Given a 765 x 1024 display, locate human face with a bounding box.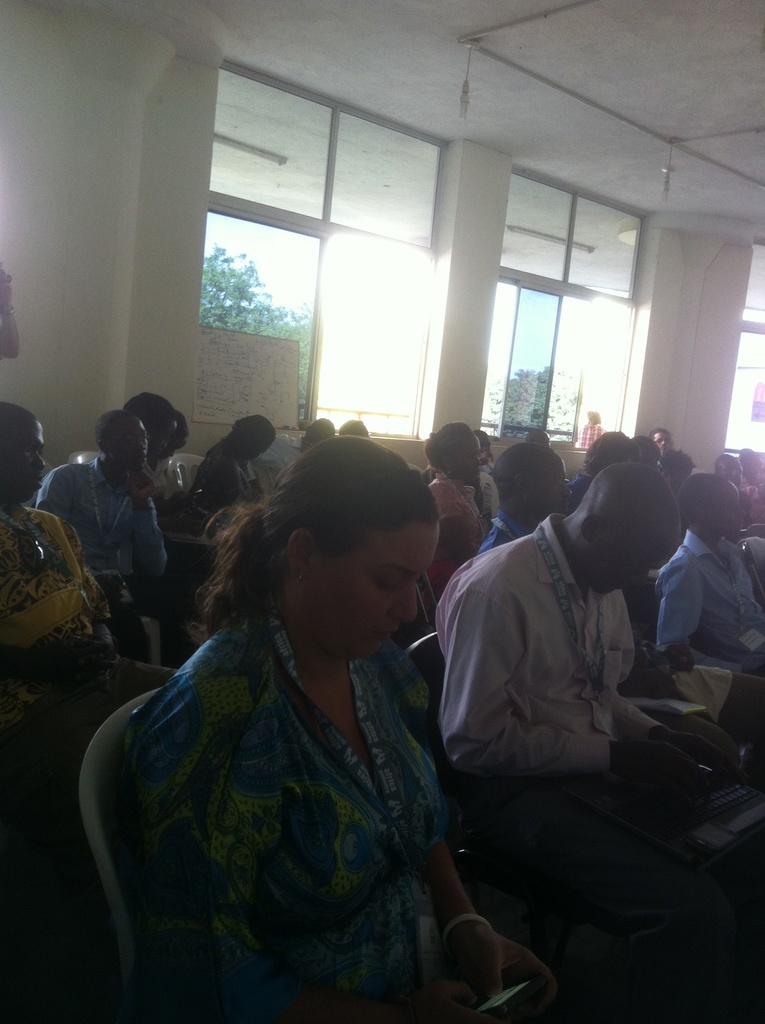
Located: (117,416,150,470).
